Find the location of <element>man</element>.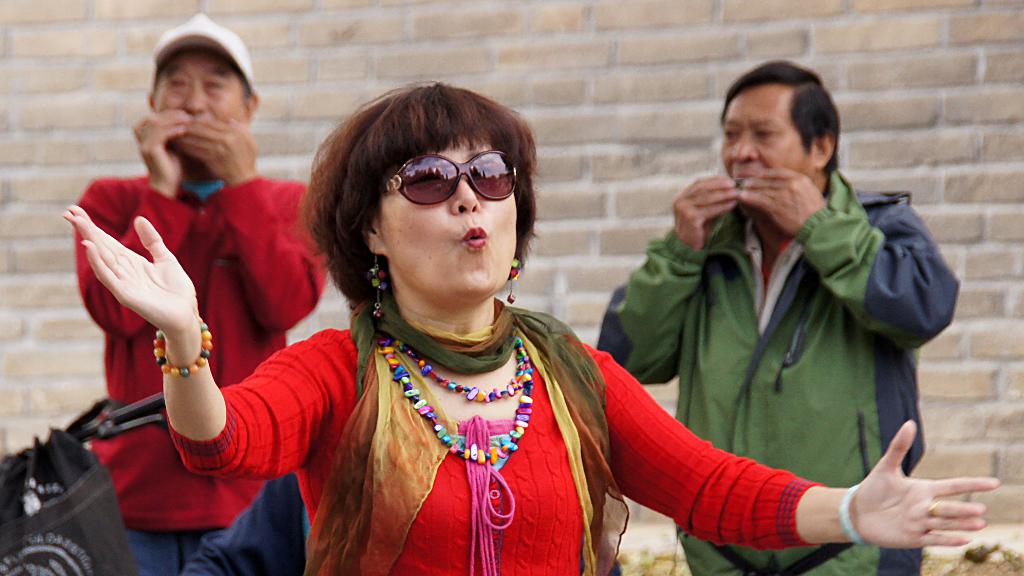
Location: x1=67, y1=19, x2=328, y2=575.
